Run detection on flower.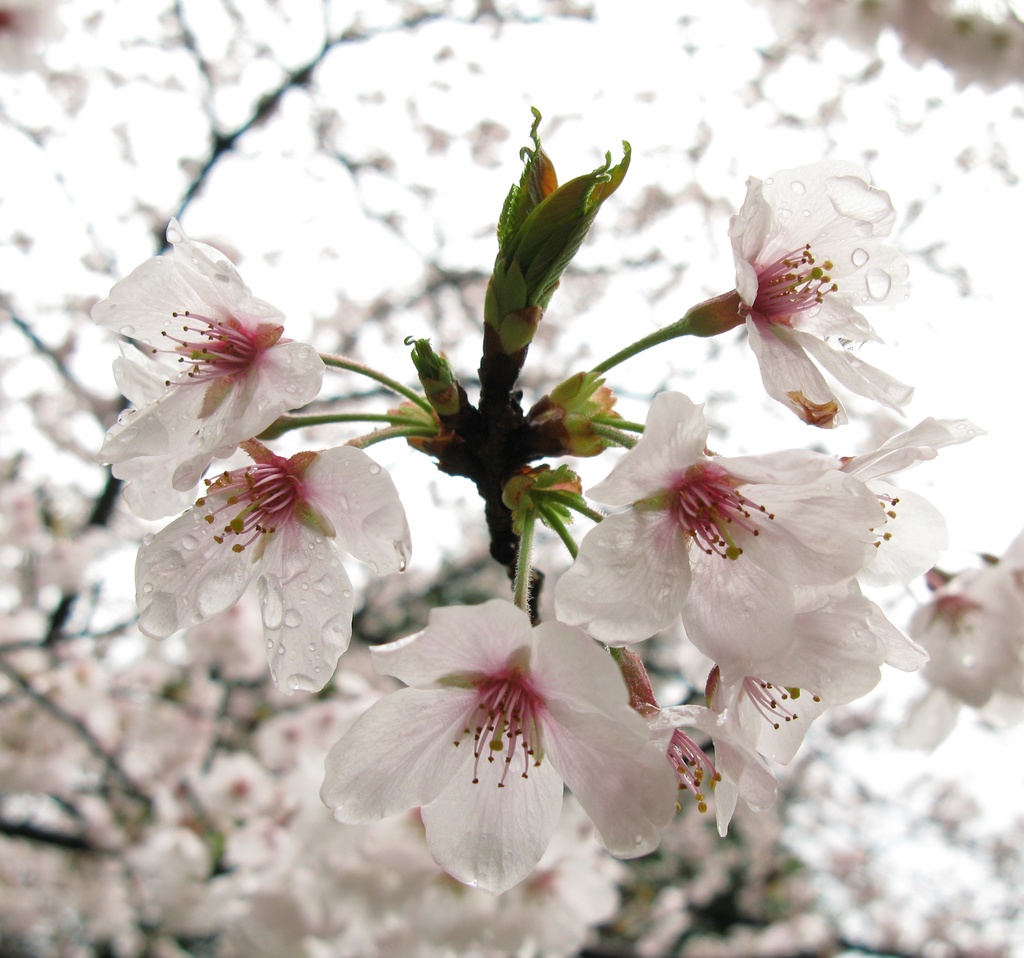
Result: <region>692, 583, 925, 839</region>.
